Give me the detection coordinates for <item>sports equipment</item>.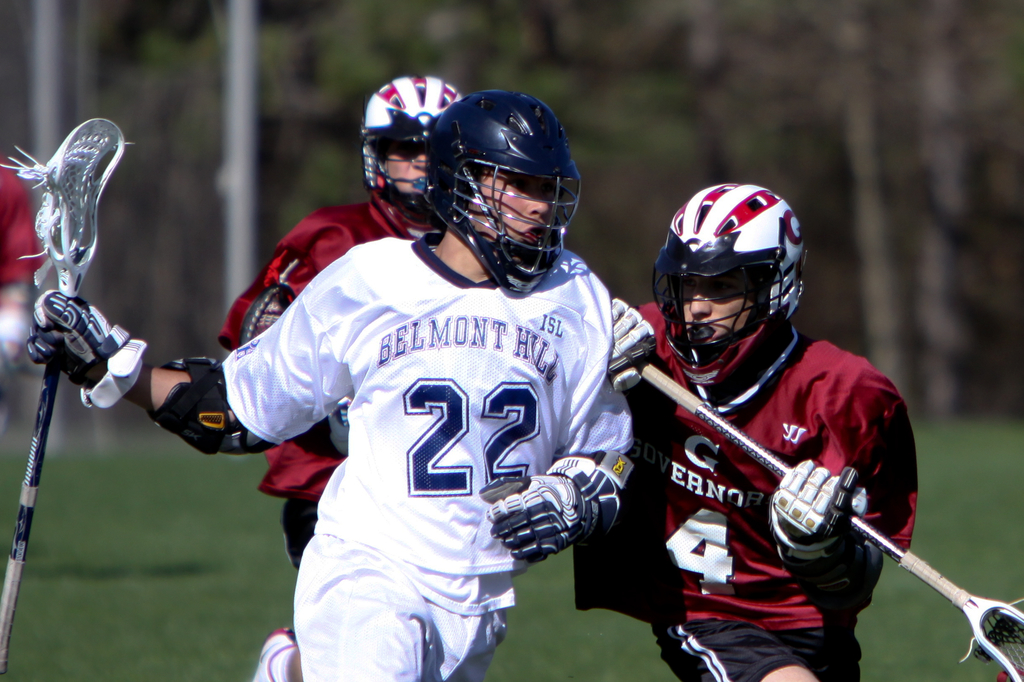
x1=652 y1=183 x2=807 y2=388.
